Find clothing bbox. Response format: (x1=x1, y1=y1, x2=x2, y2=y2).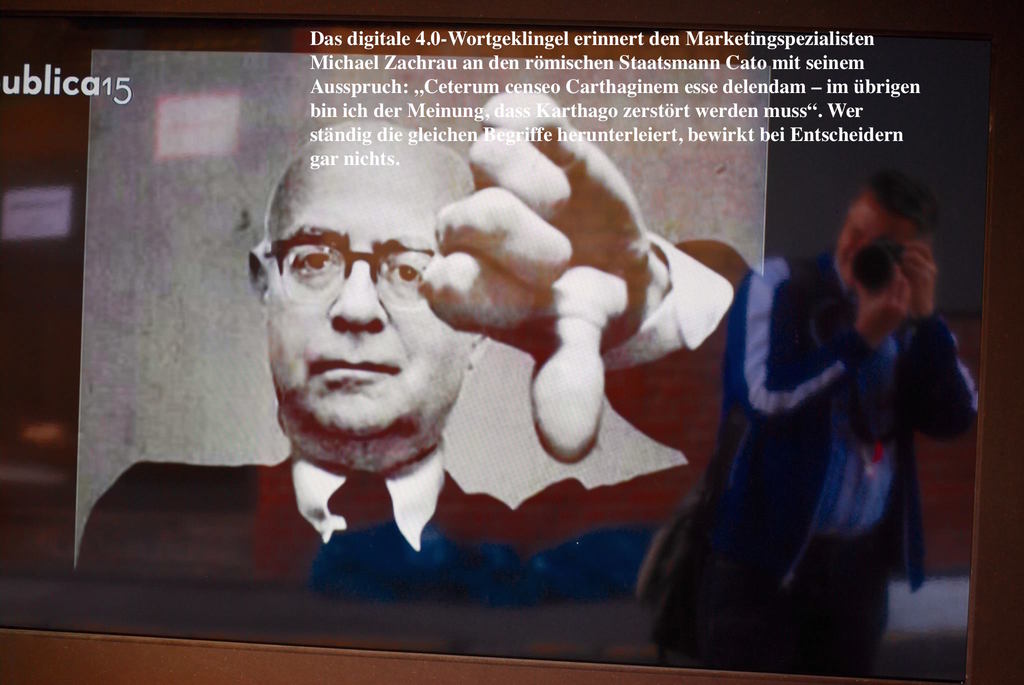
(x1=688, y1=253, x2=988, y2=678).
